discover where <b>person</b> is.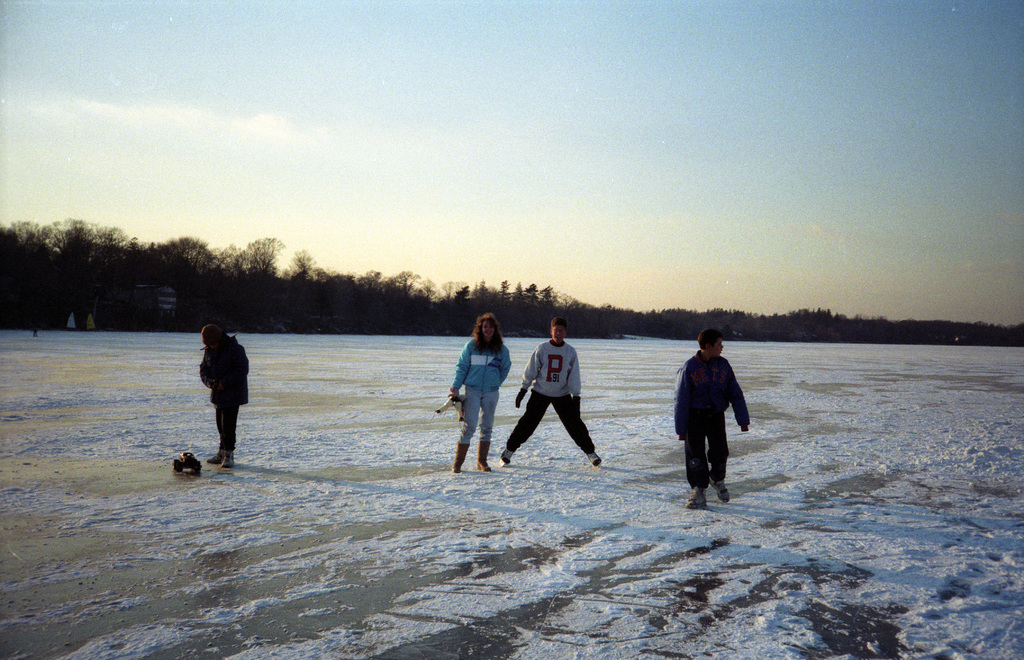
Discovered at <box>200,322,252,467</box>.
